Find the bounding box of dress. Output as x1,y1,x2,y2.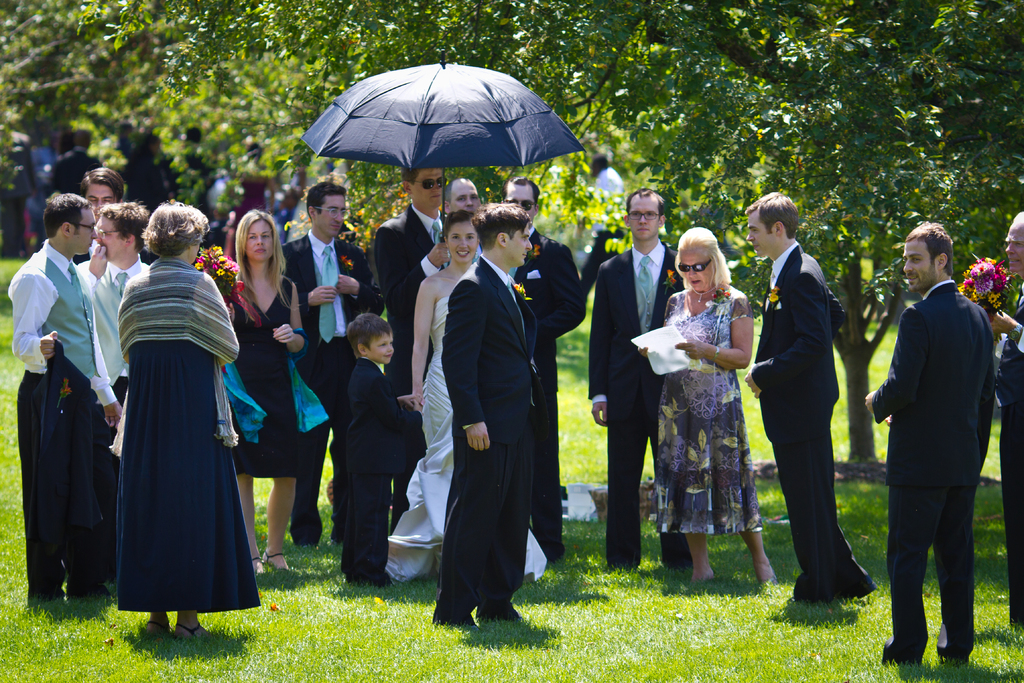
660,270,769,552.
